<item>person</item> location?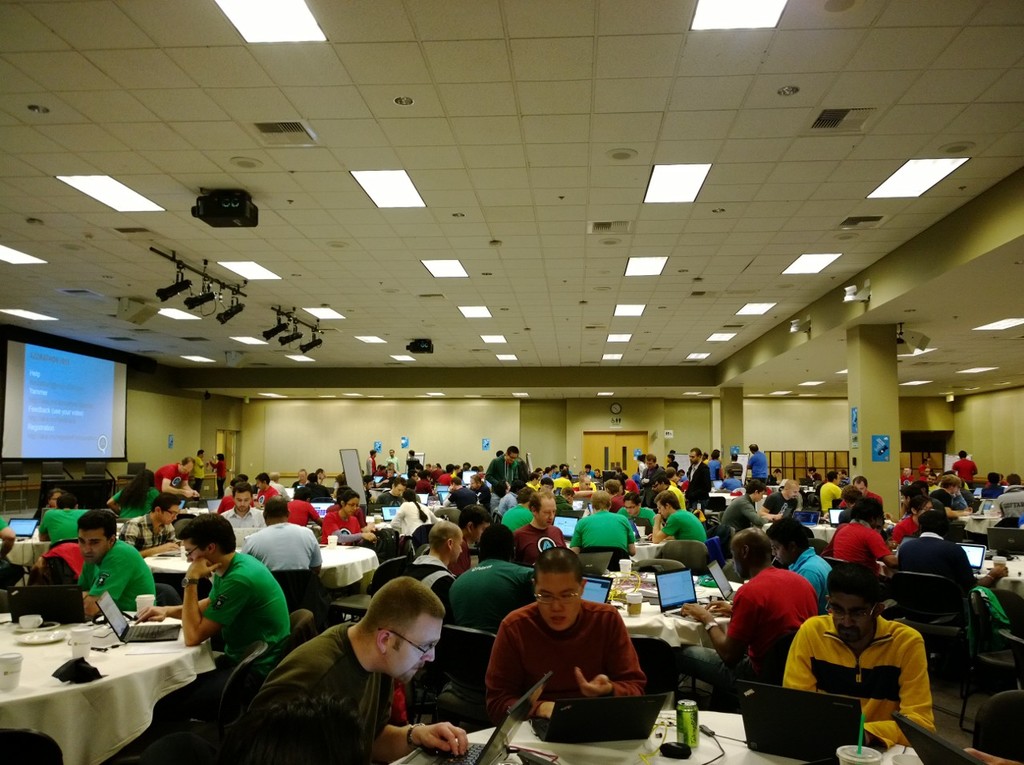
locate(441, 524, 532, 650)
